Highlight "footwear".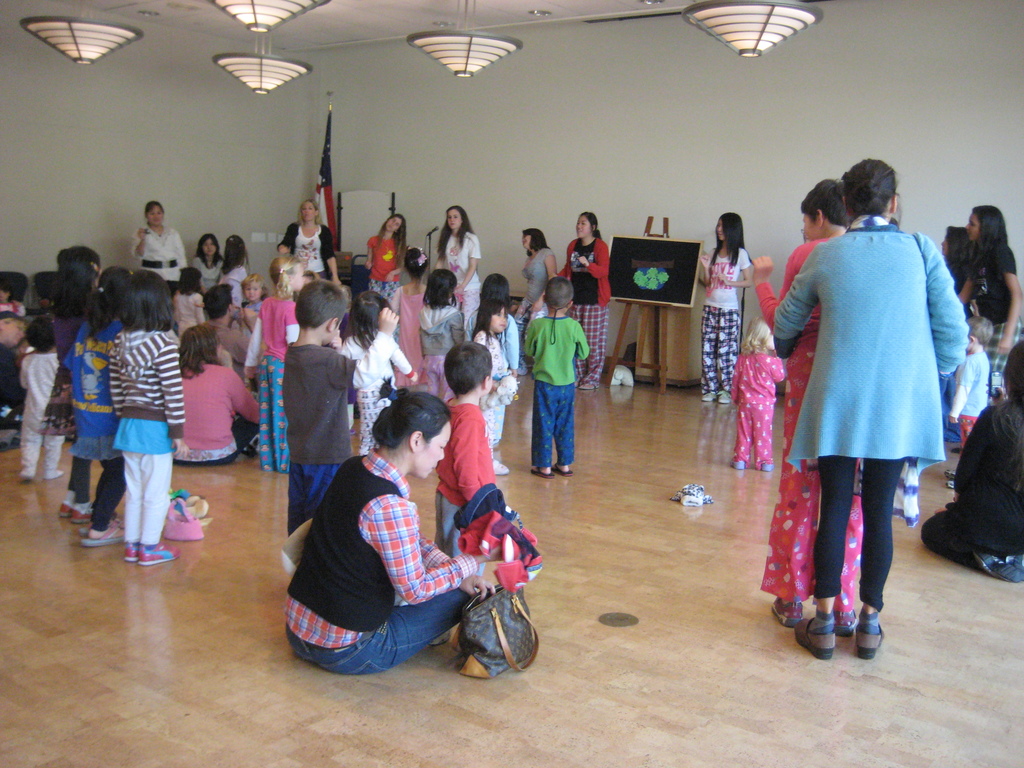
Highlighted region: [x1=554, y1=462, x2=570, y2=477].
